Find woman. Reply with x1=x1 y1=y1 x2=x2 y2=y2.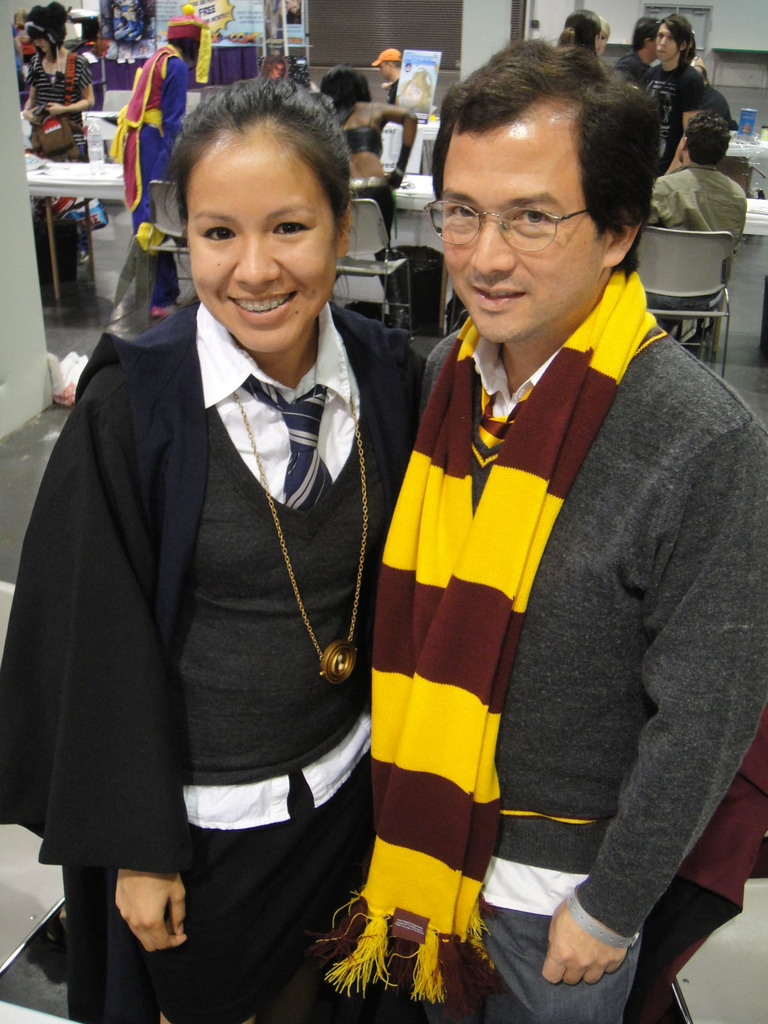
x1=322 y1=67 x2=417 y2=323.
